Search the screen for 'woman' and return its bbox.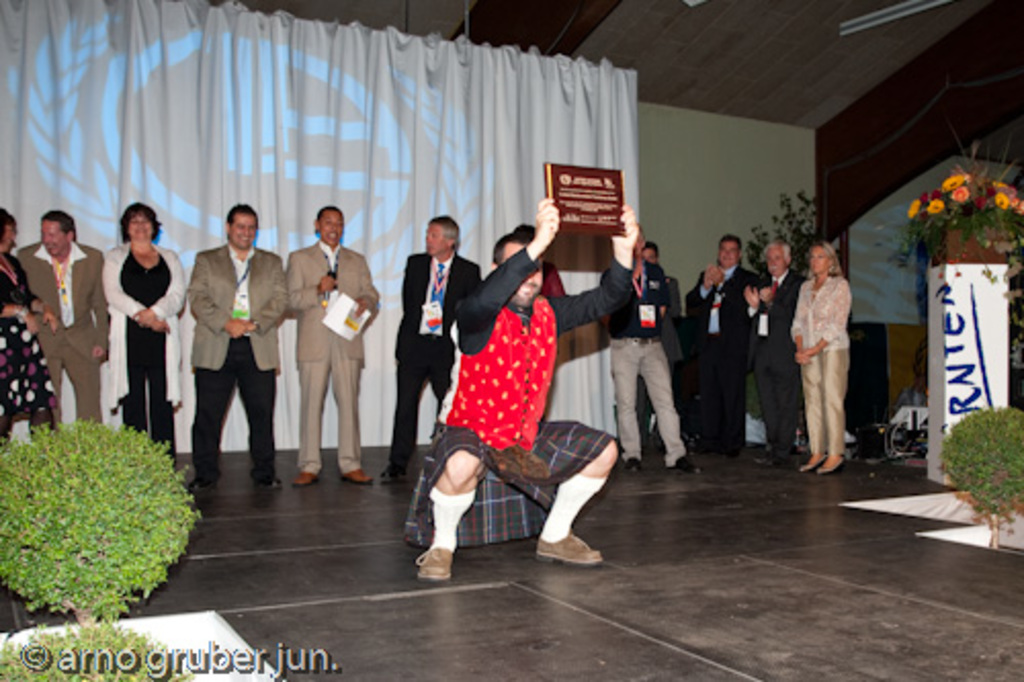
Found: 100,203,193,467.
